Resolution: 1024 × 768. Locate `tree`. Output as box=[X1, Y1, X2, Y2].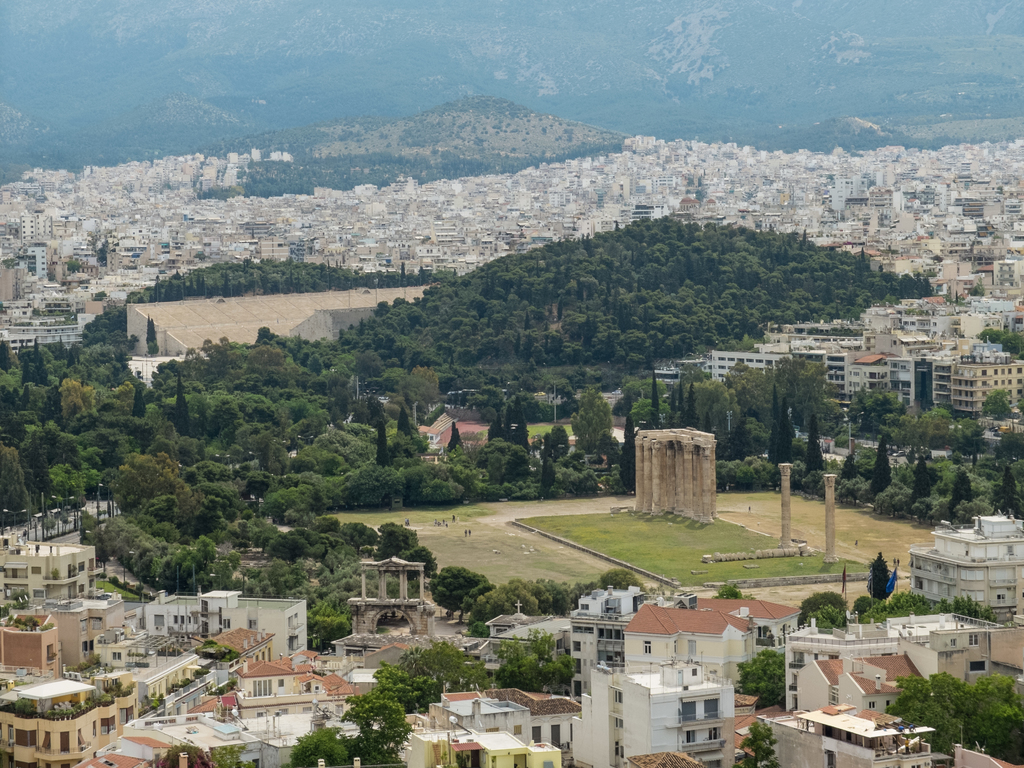
box=[911, 455, 931, 519].
